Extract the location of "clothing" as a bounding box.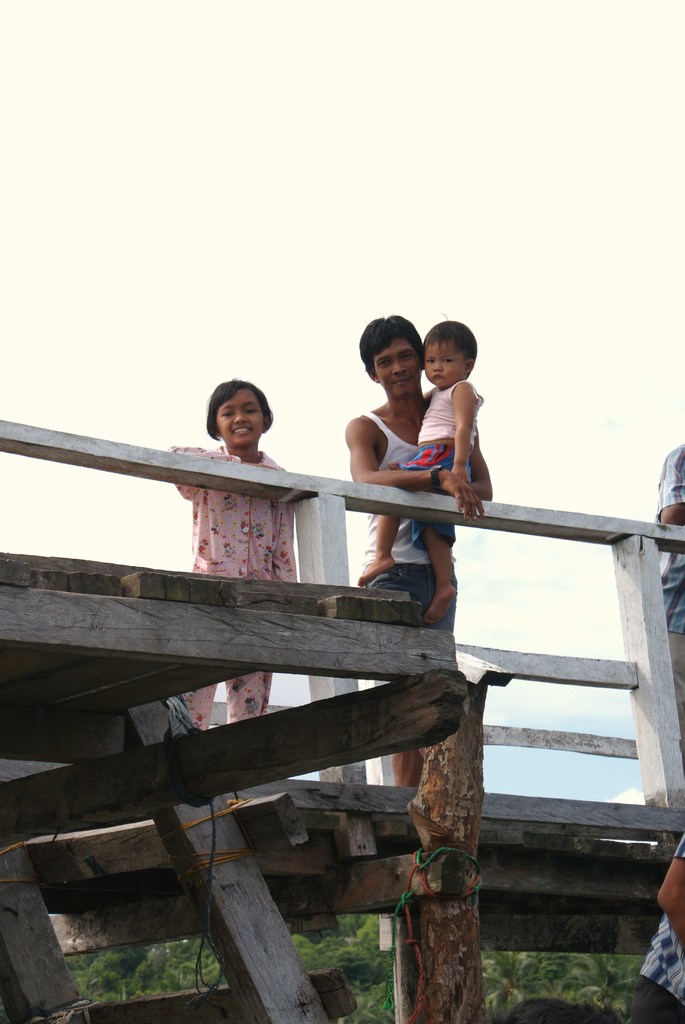
{"left": 179, "top": 465, "right": 285, "bottom": 735}.
